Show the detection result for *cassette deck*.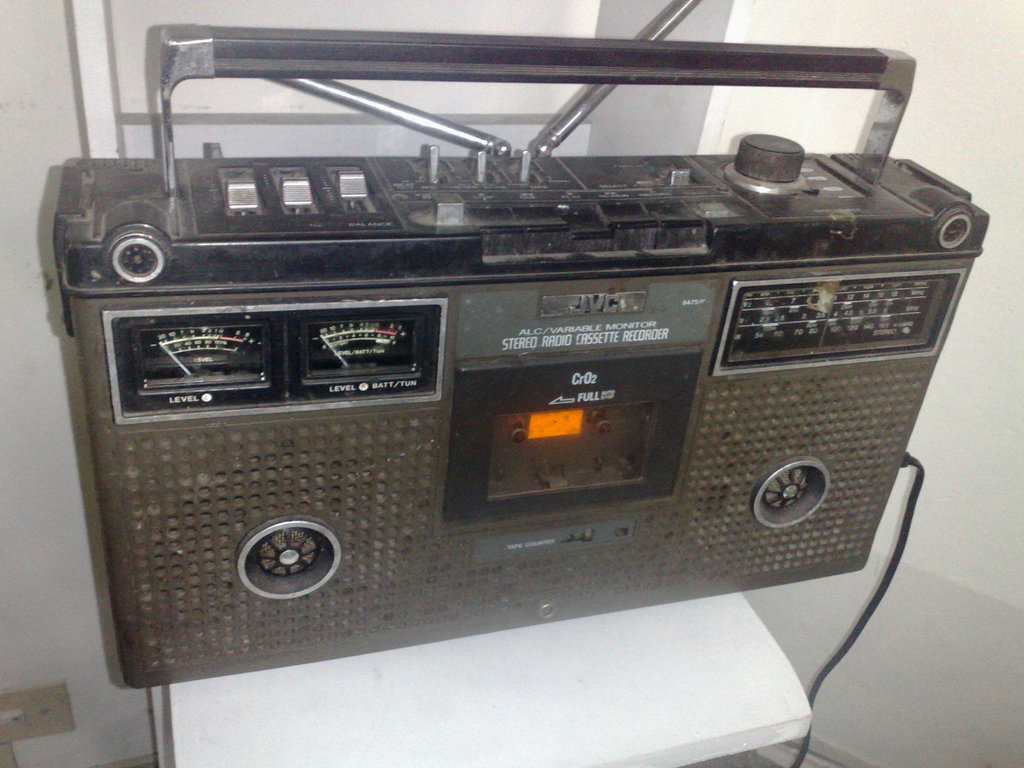
rect(49, 22, 990, 691).
